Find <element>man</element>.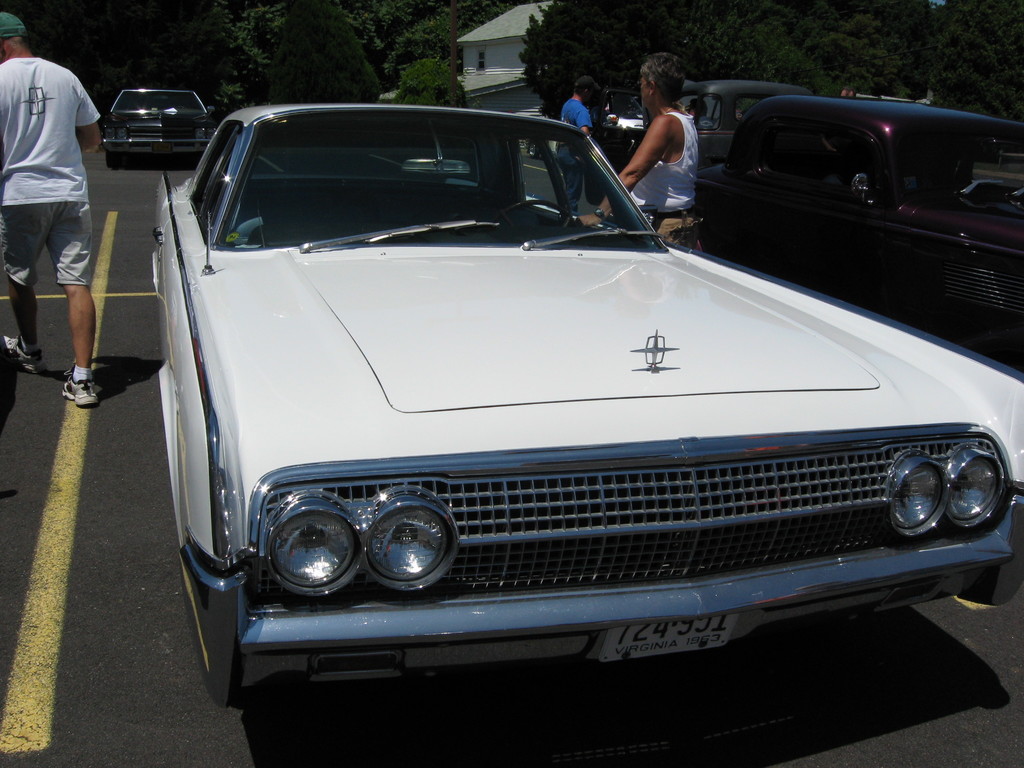
(left=557, top=79, right=602, bottom=214).
